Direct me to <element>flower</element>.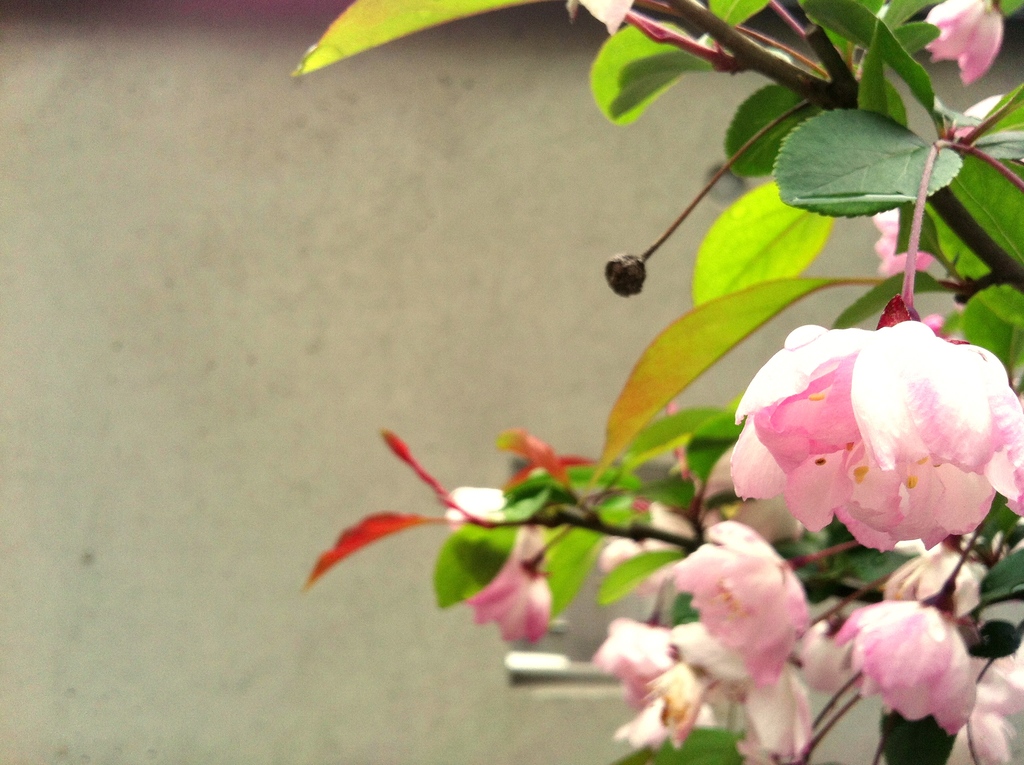
Direction: bbox(838, 600, 979, 732).
